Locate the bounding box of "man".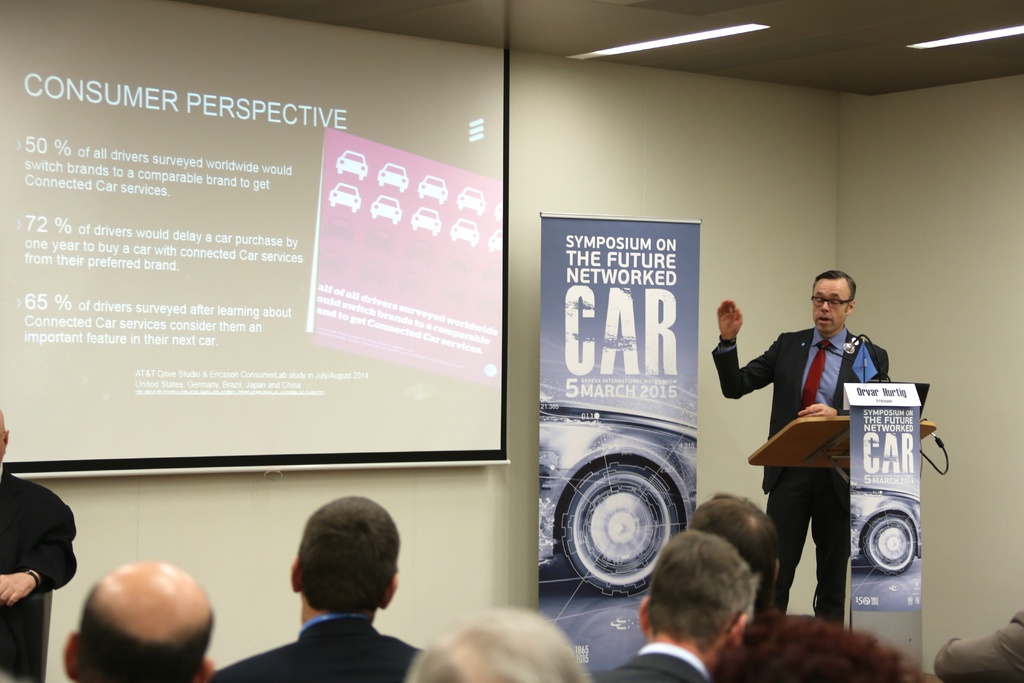
Bounding box: crop(712, 268, 893, 618).
